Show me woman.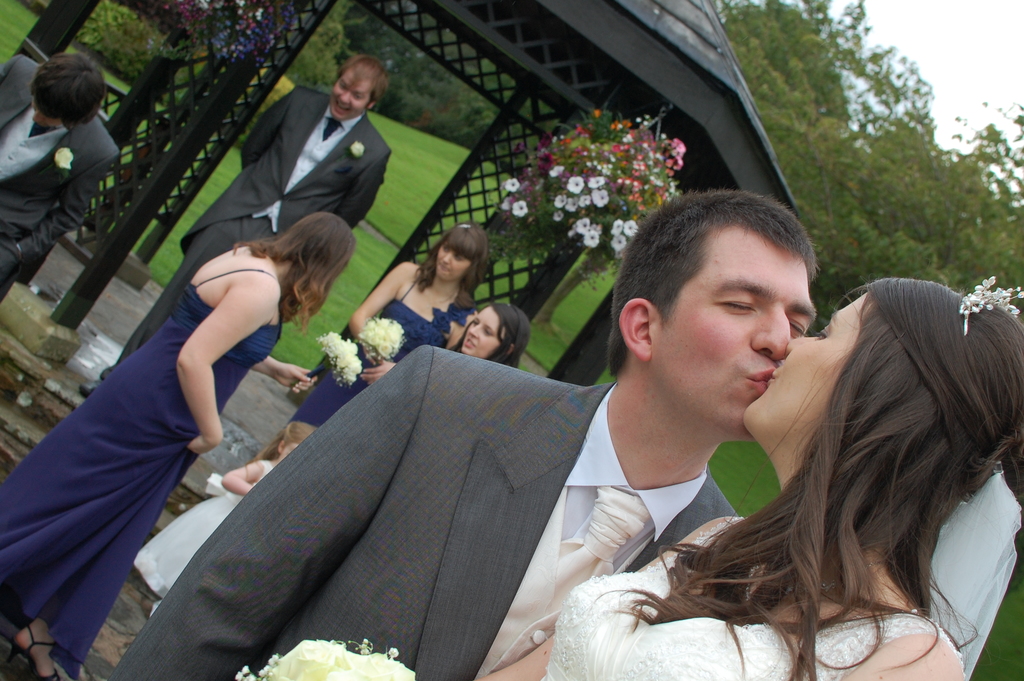
woman is here: bbox=(446, 300, 538, 370).
